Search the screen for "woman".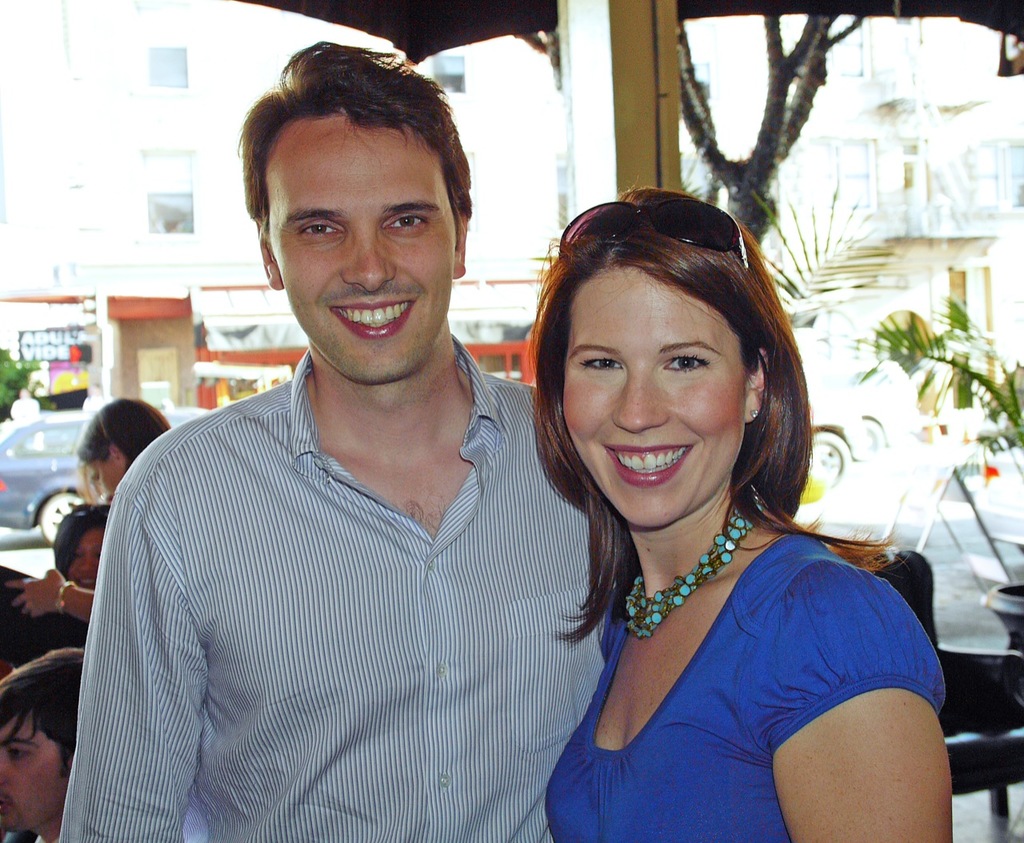
Found at locate(525, 185, 953, 842).
